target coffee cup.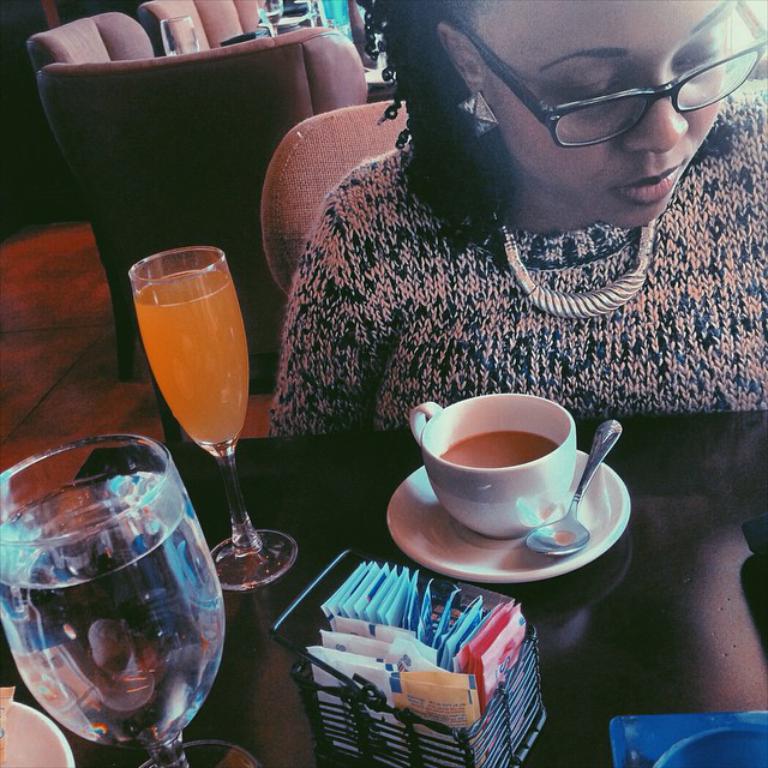
Target region: [x1=408, y1=389, x2=581, y2=536].
